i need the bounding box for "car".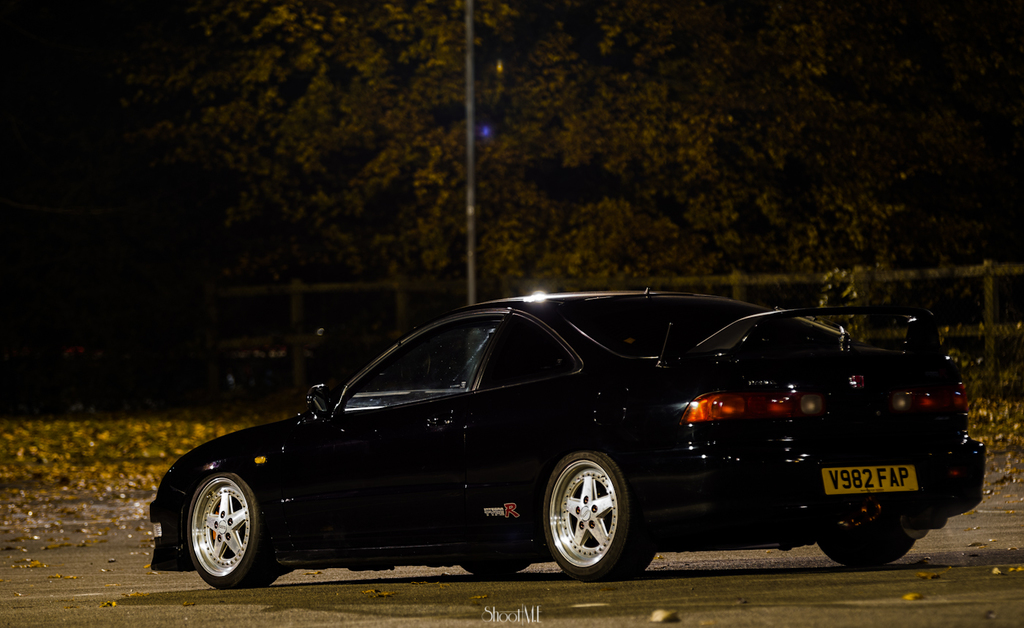
Here it is: rect(146, 284, 966, 592).
